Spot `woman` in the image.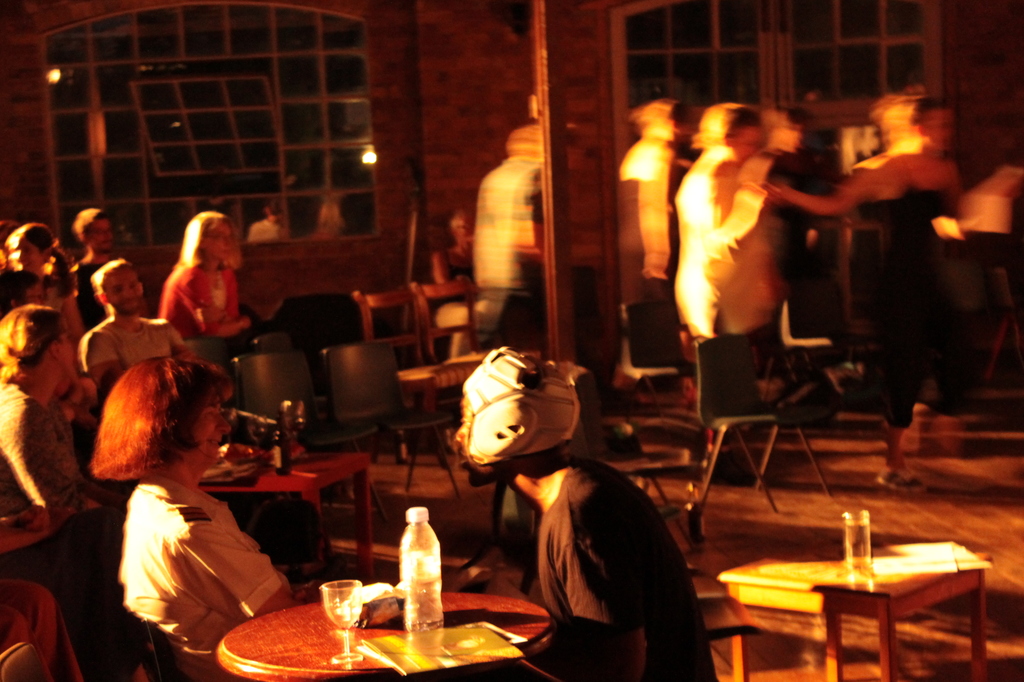
`woman` found at select_region(81, 353, 318, 681).
